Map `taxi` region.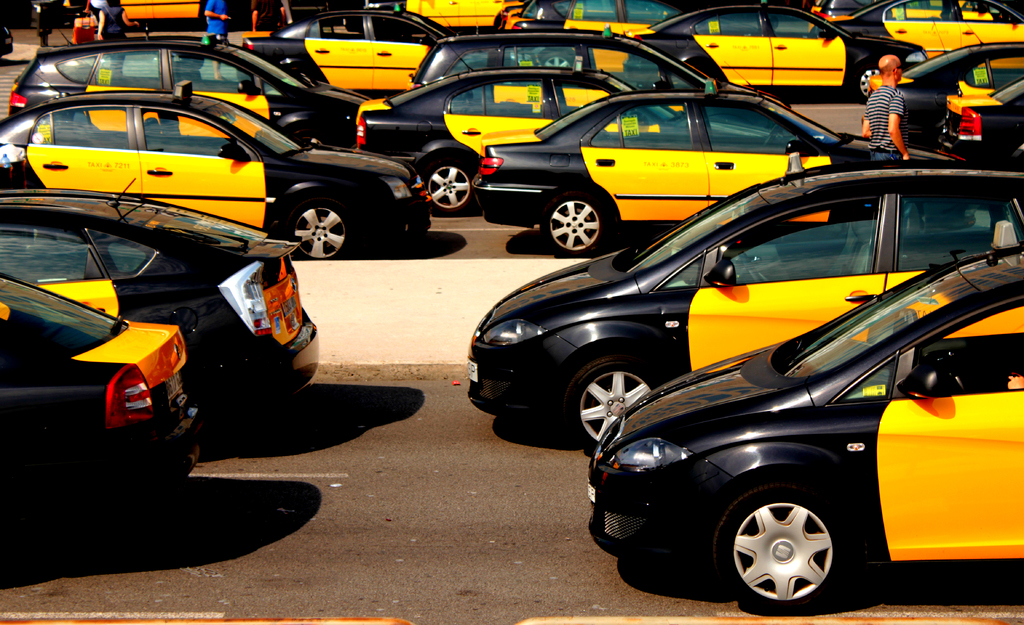
Mapped to [246, 11, 446, 91].
